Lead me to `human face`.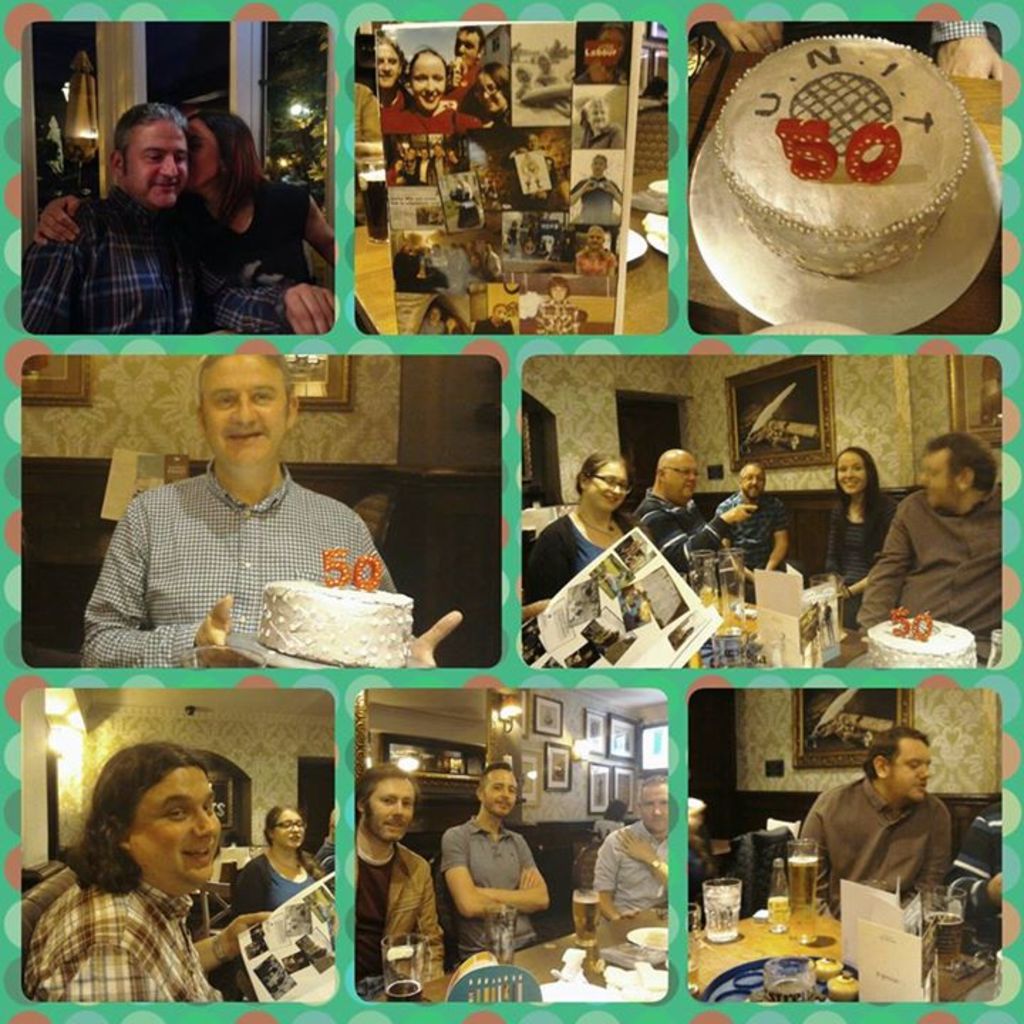
Lead to bbox(371, 777, 417, 843).
